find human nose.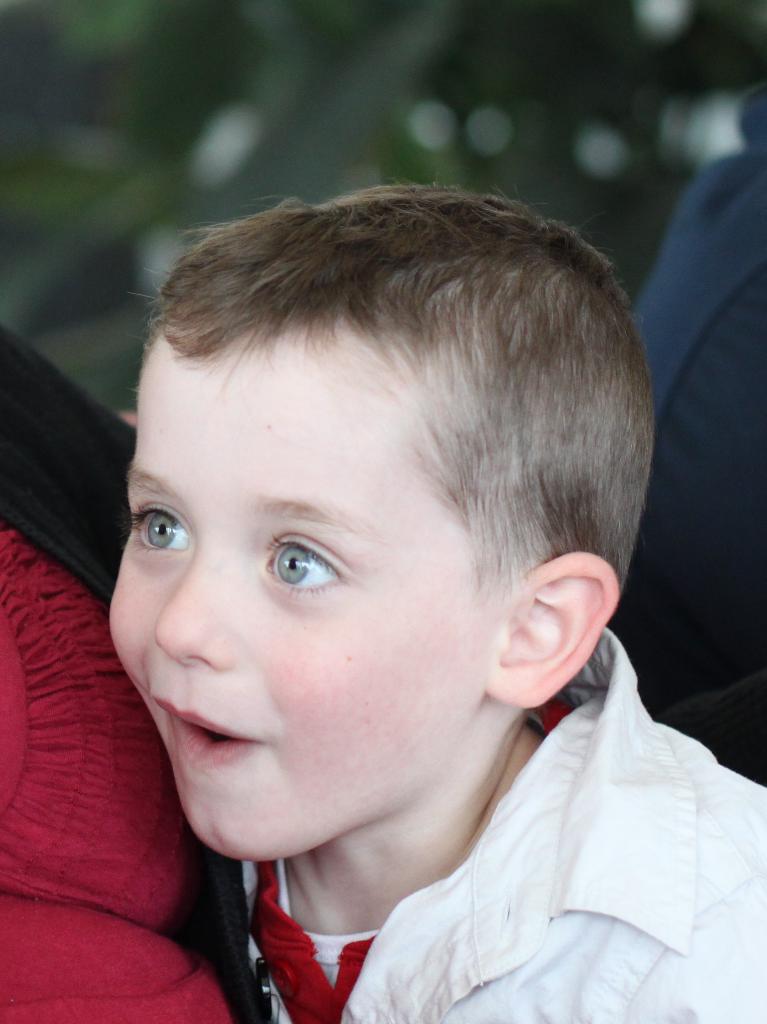
[150,560,239,675].
